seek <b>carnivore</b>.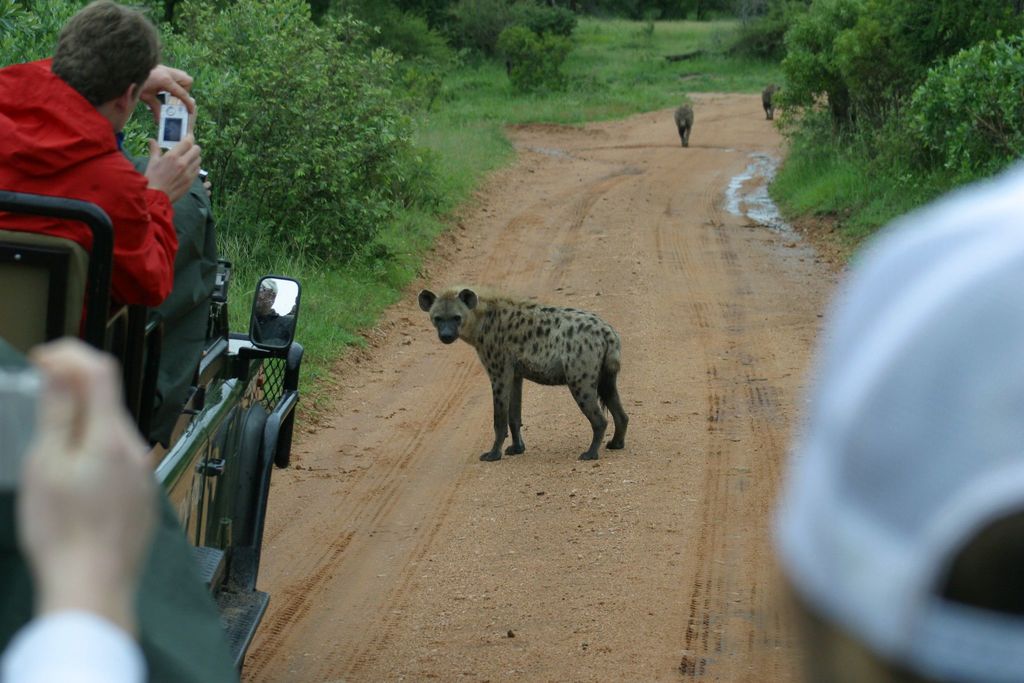
(left=0, top=320, right=163, bottom=682).
